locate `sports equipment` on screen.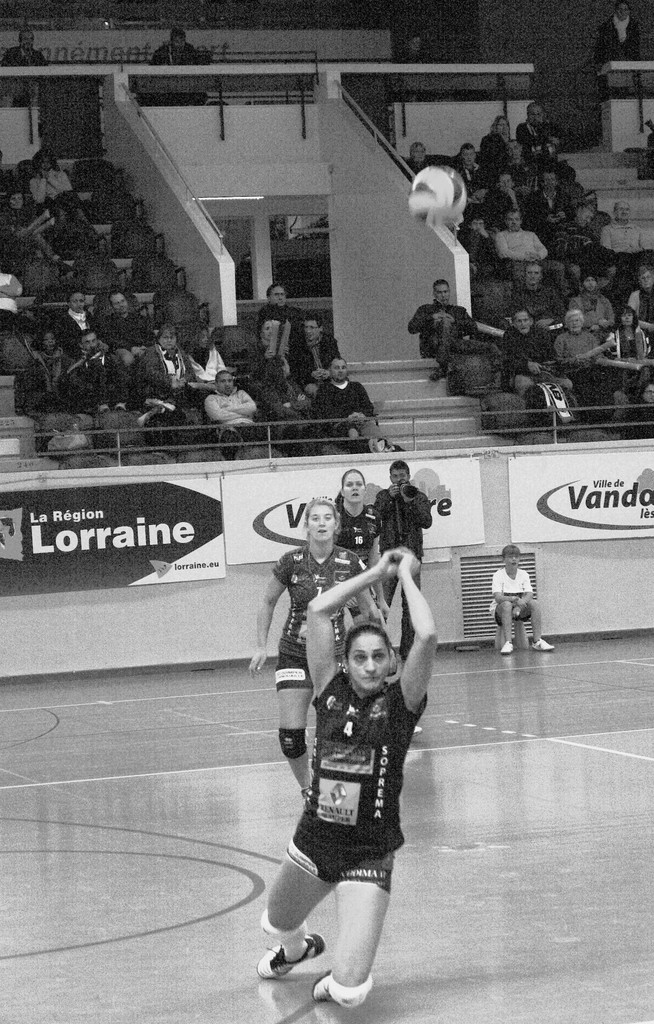
On screen at x1=413, y1=168, x2=469, y2=222.
